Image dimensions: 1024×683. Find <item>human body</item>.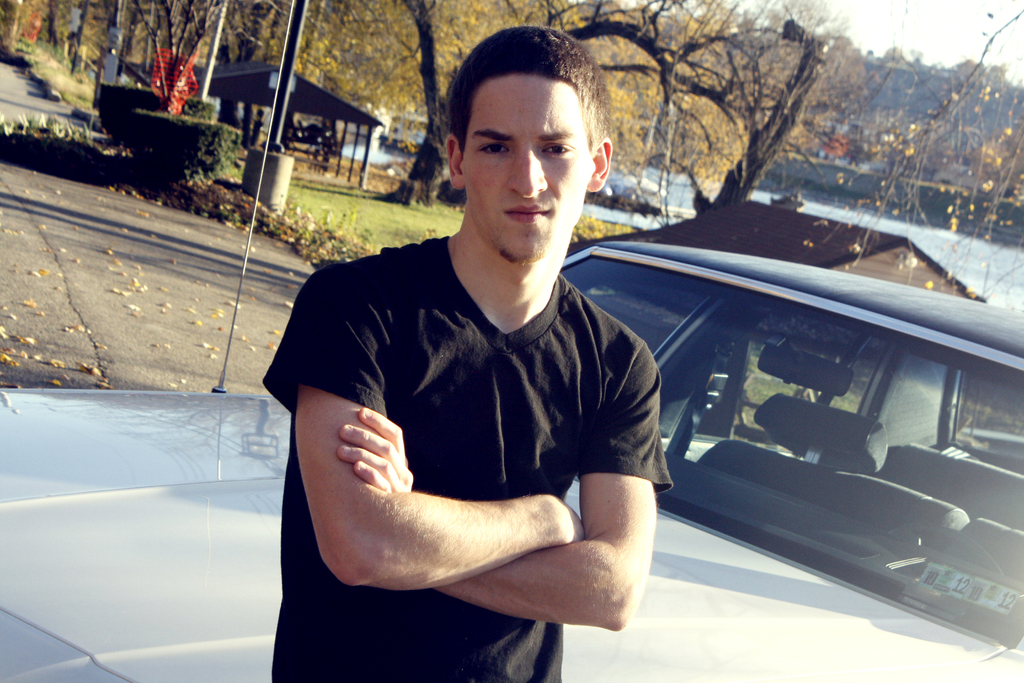
<box>257,26,669,681</box>.
